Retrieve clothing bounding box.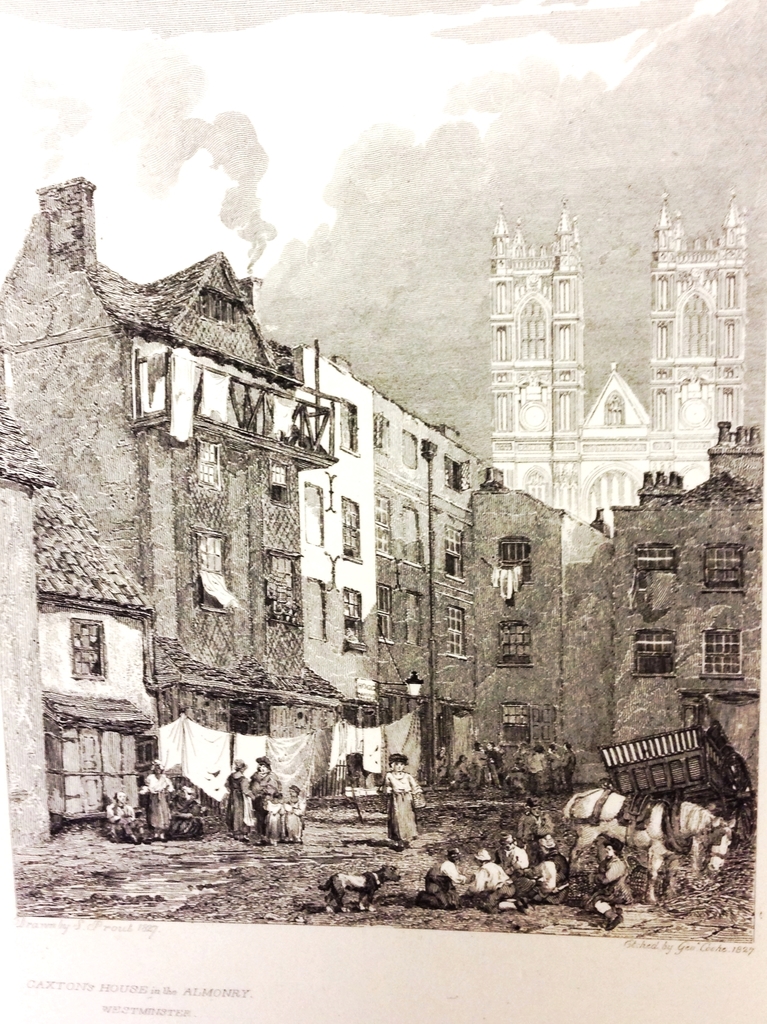
Bounding box: (left=562, top=752, right=573, bottom=777).
